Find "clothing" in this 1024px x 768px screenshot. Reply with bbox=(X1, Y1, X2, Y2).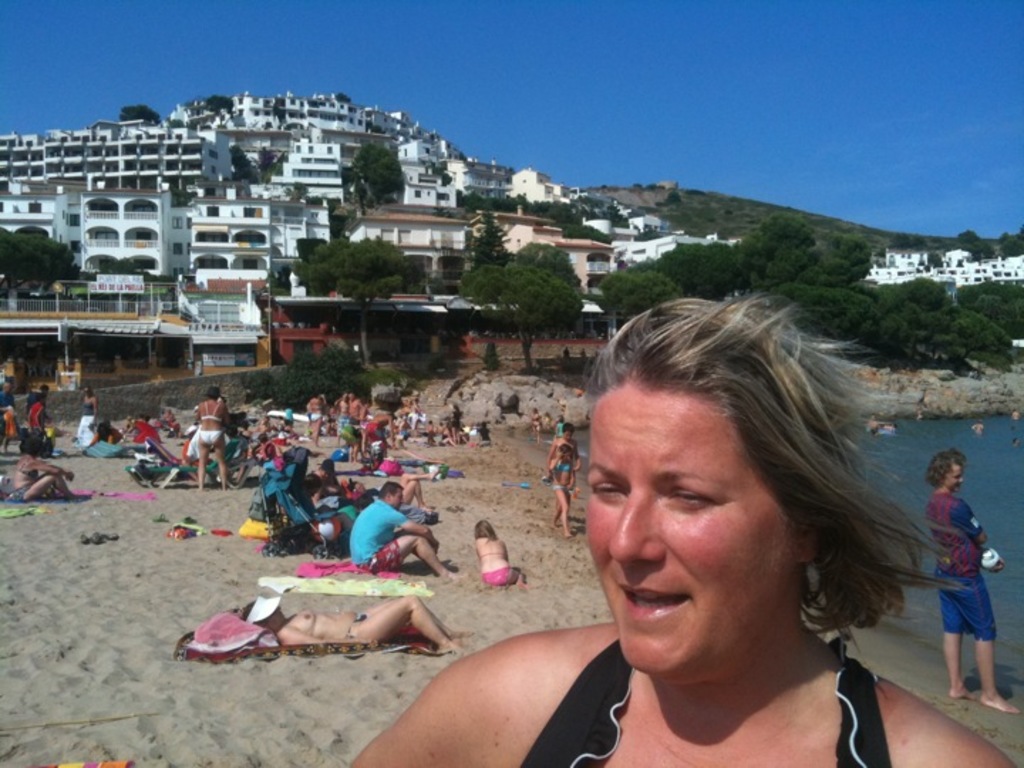
bbox=(516, 636, 890, 767).
